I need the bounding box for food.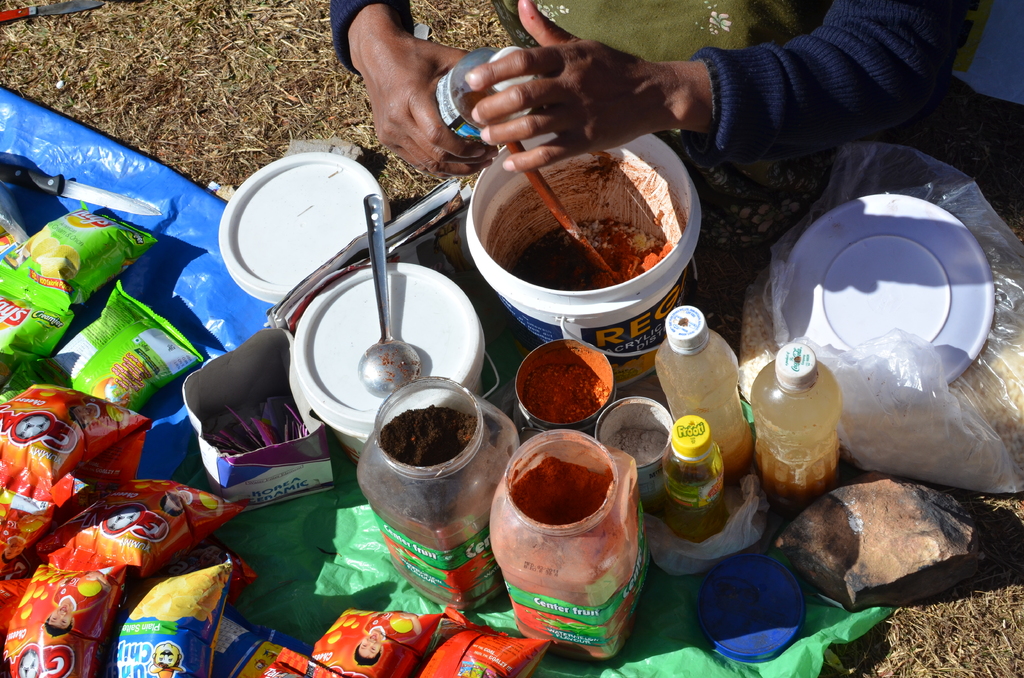
Here it is: l=762, t=351, r=863, b=500.
